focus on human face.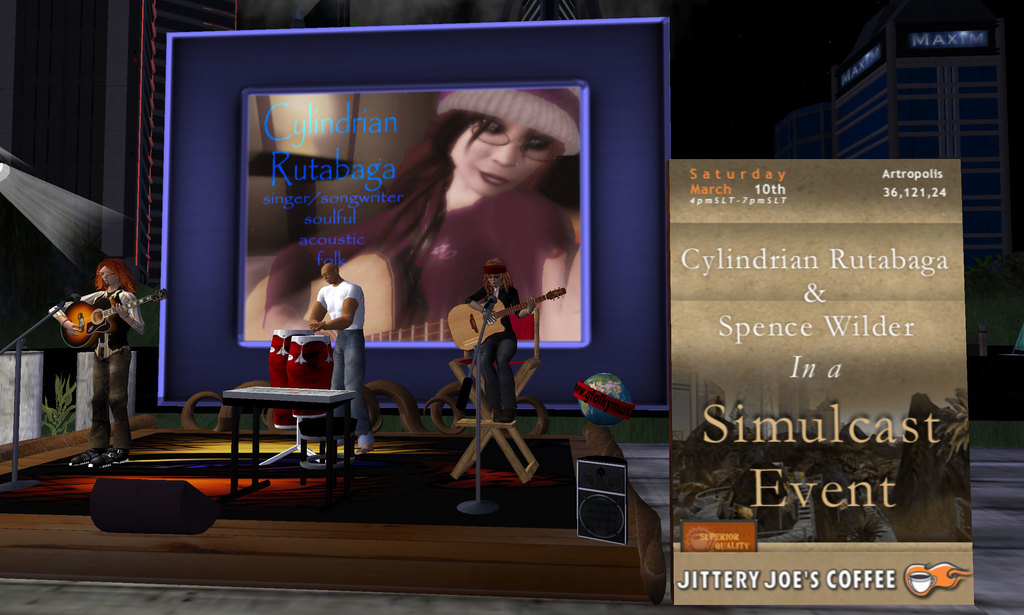
Focused at 96 266 118 289.
